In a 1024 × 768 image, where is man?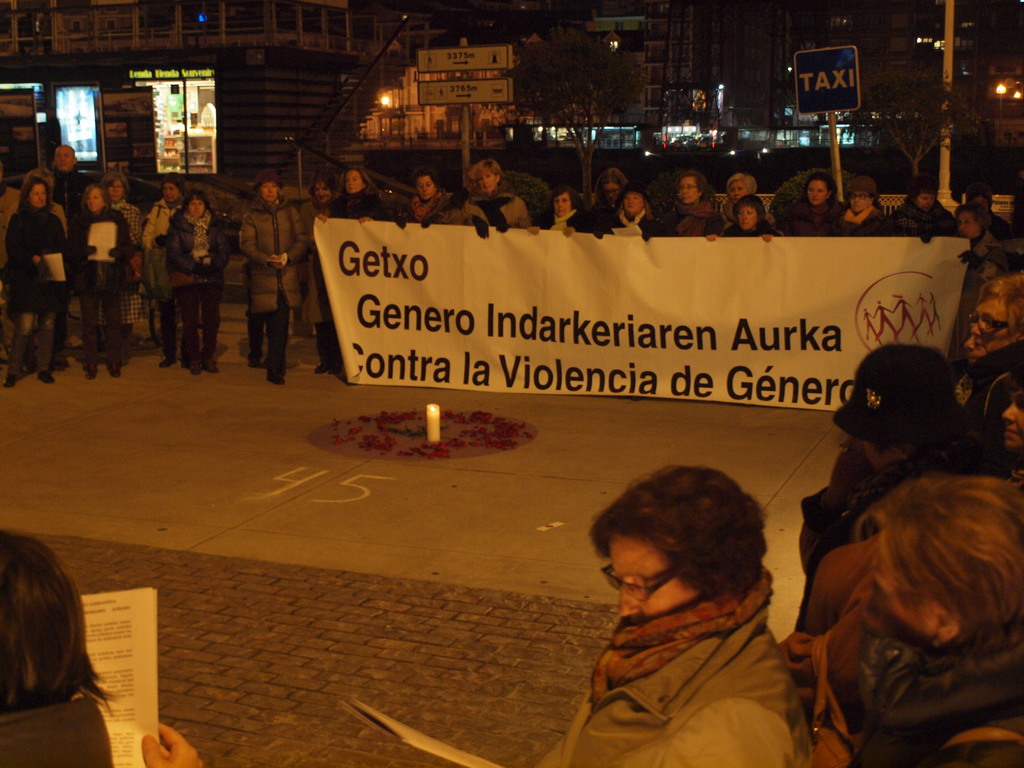
534,472,852,765.
